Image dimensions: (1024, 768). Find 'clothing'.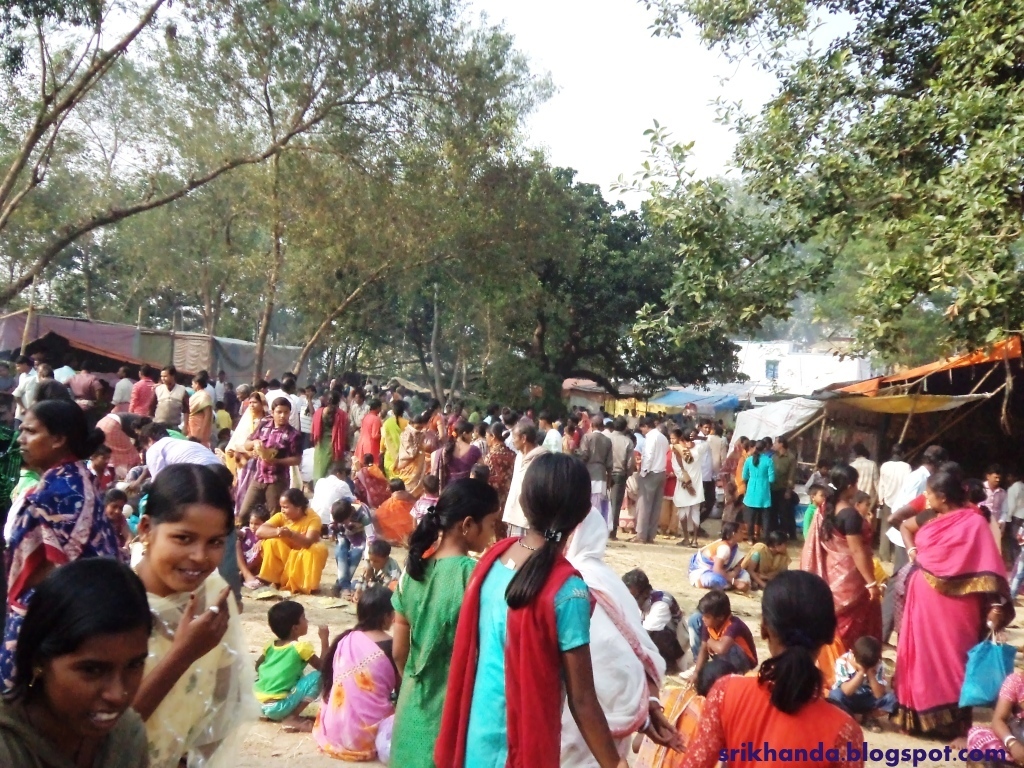
x1=659 y1=448 x2=677 y2=534.
